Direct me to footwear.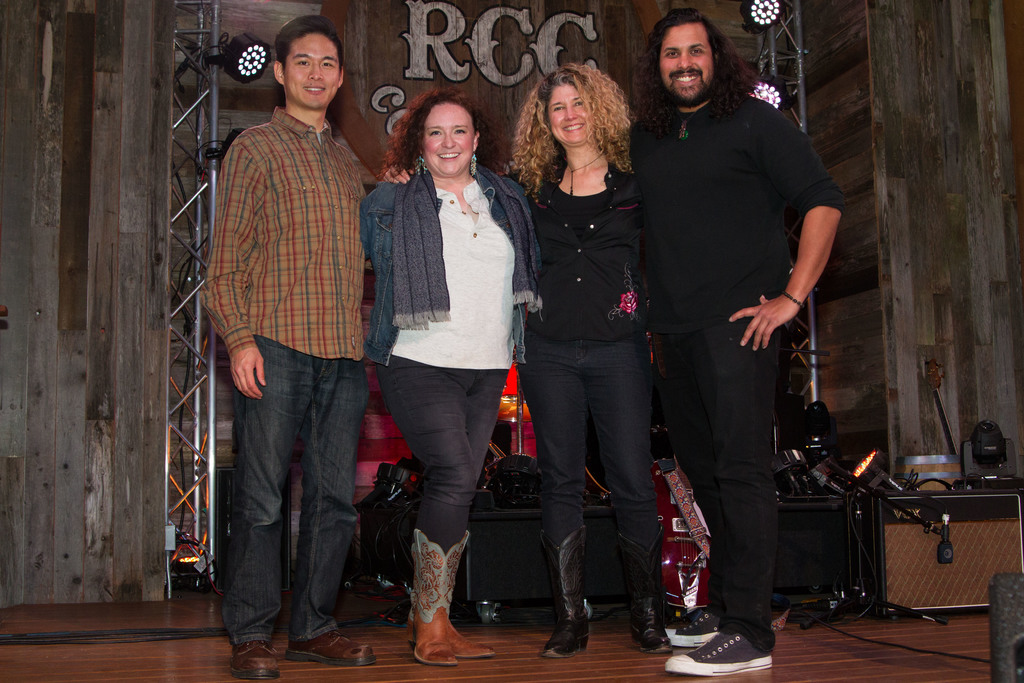
Direction: Rect(613, 525, 677, 657).
